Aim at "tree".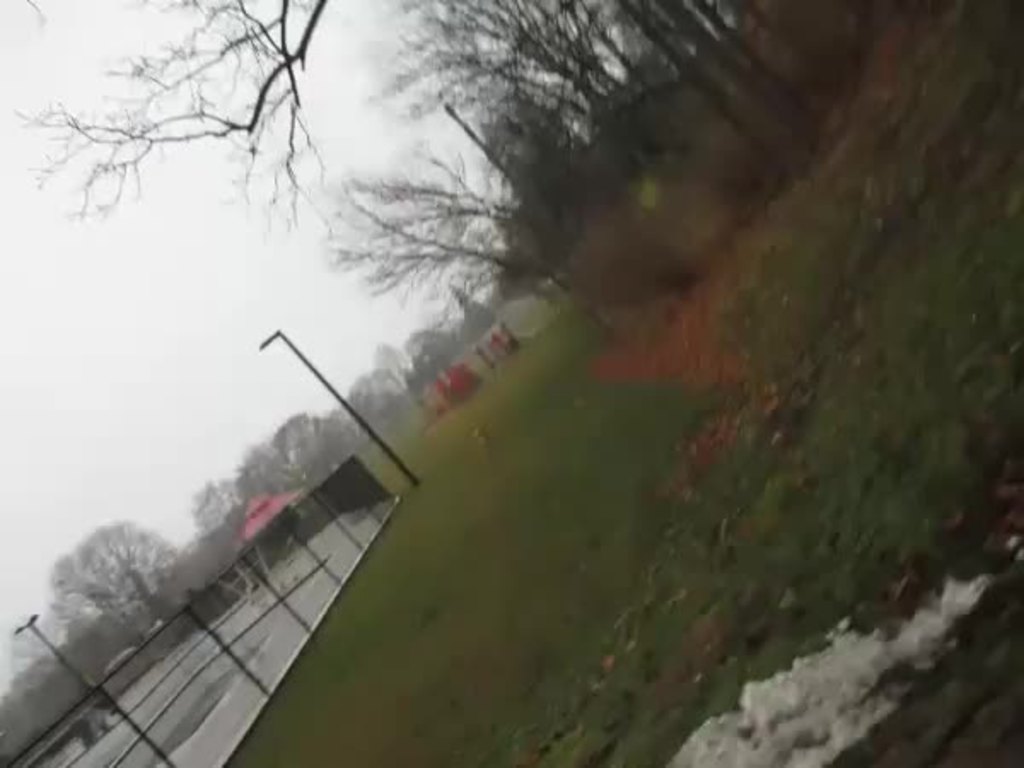
Aimed at <bbox>5, 0, 329, 236</bbox>.
